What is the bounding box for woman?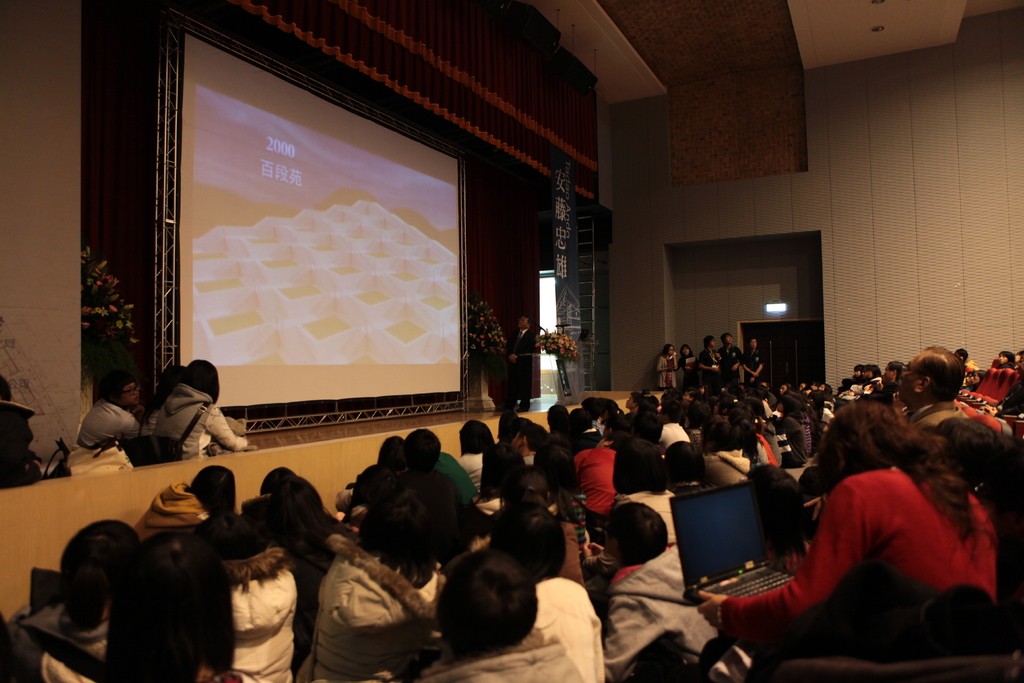
rect(991, 345, 1011, 373).
